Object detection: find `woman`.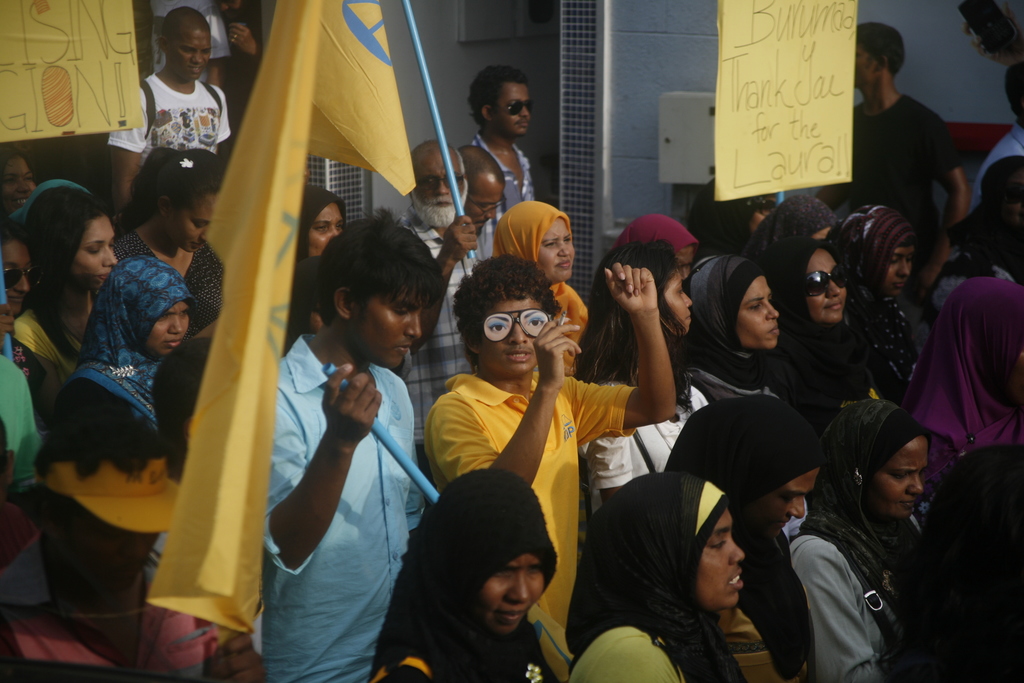
(left=826, top=199, right=936, bottom=323).
